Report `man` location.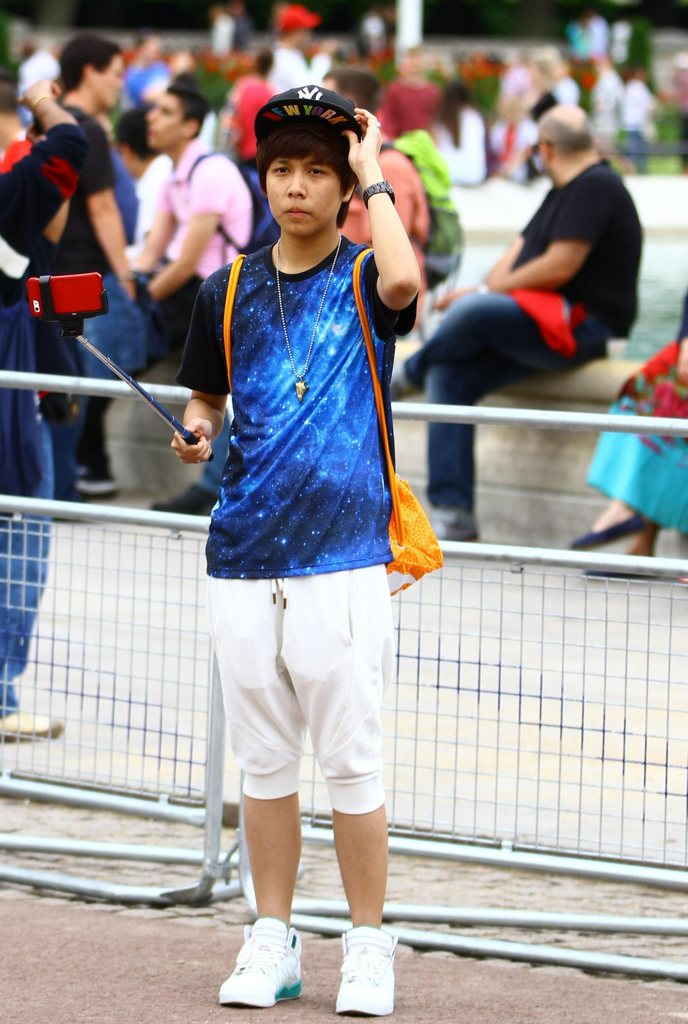
Report: locate(382, 102, 642, 545).
